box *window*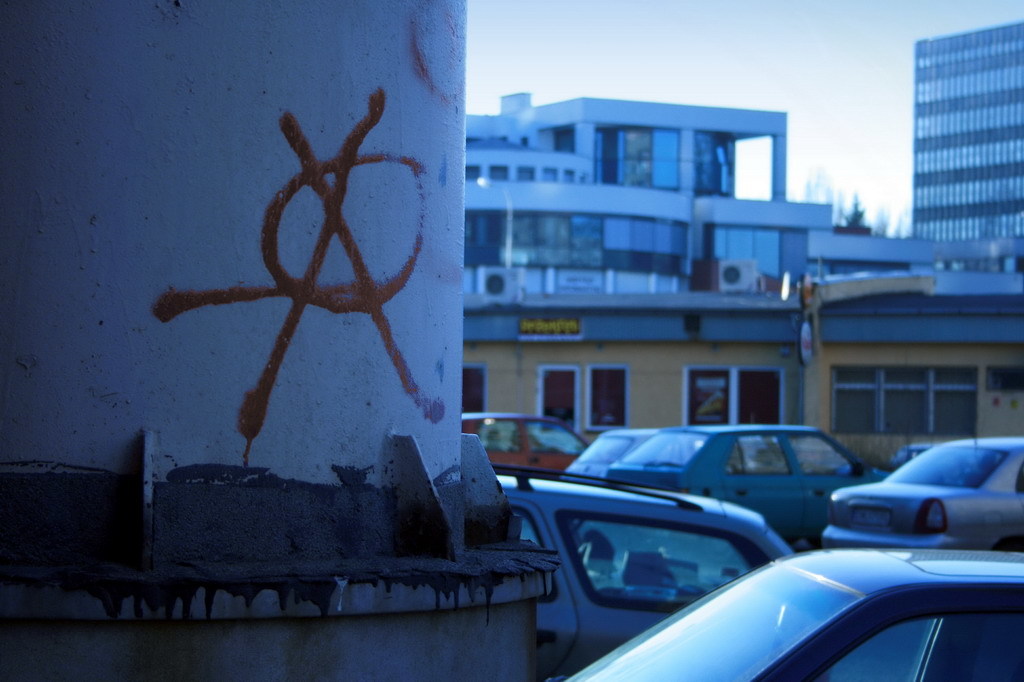
bbox=[820, 354, 986, 446]
